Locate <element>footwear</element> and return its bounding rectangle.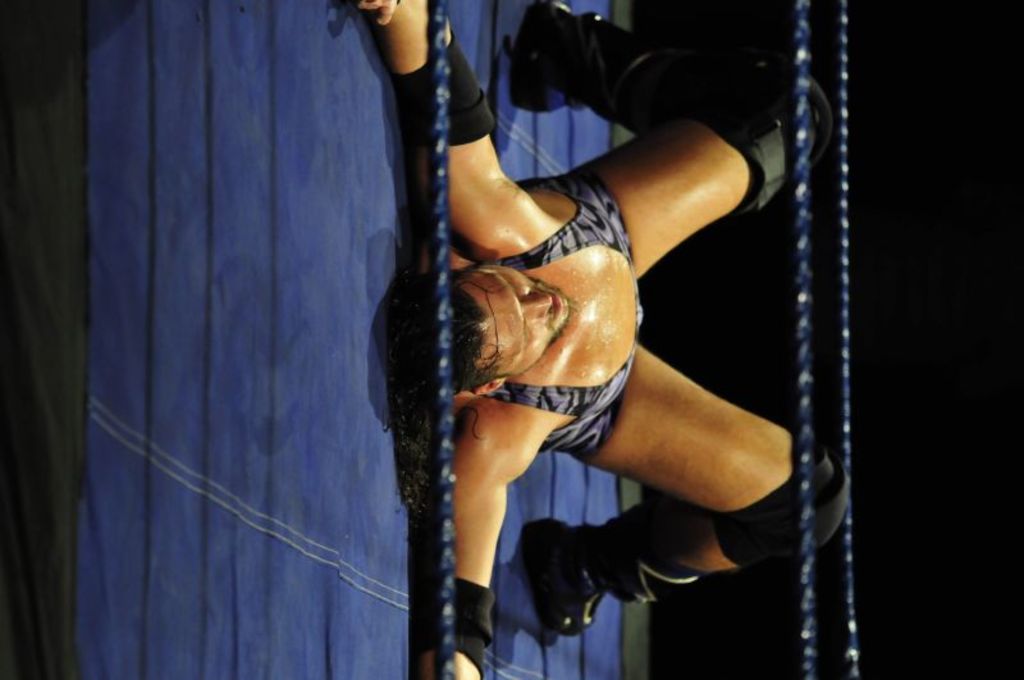
<box>518,0,589,108</box>.
